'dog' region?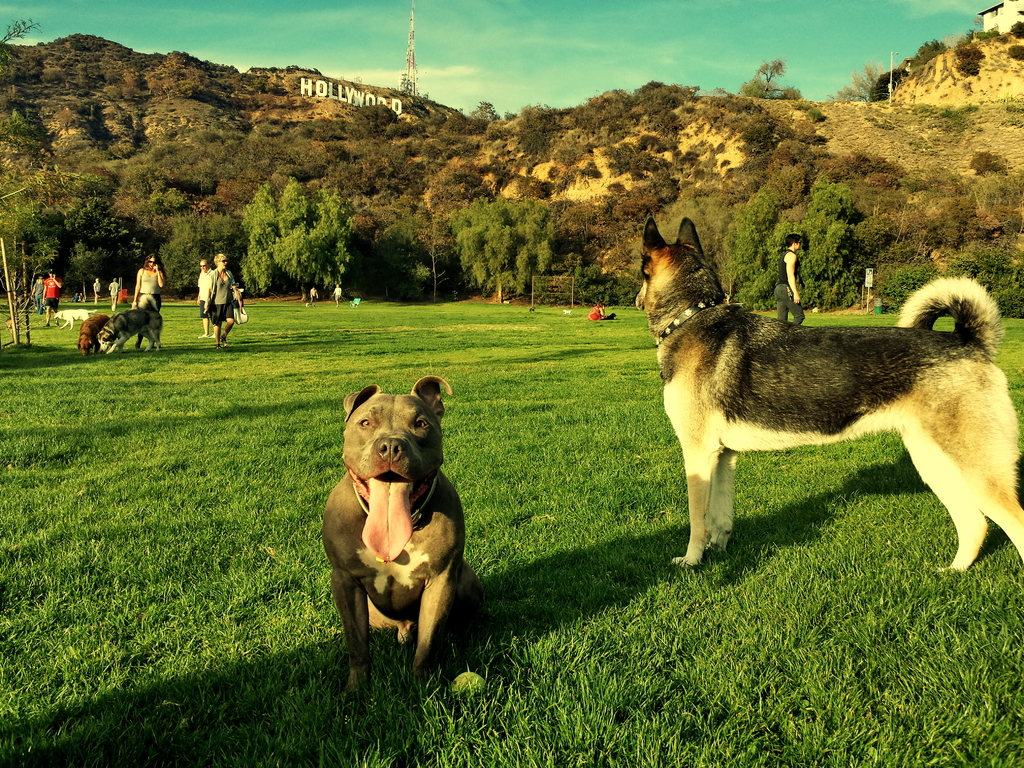
detection(634, 214, 1023, 567)
